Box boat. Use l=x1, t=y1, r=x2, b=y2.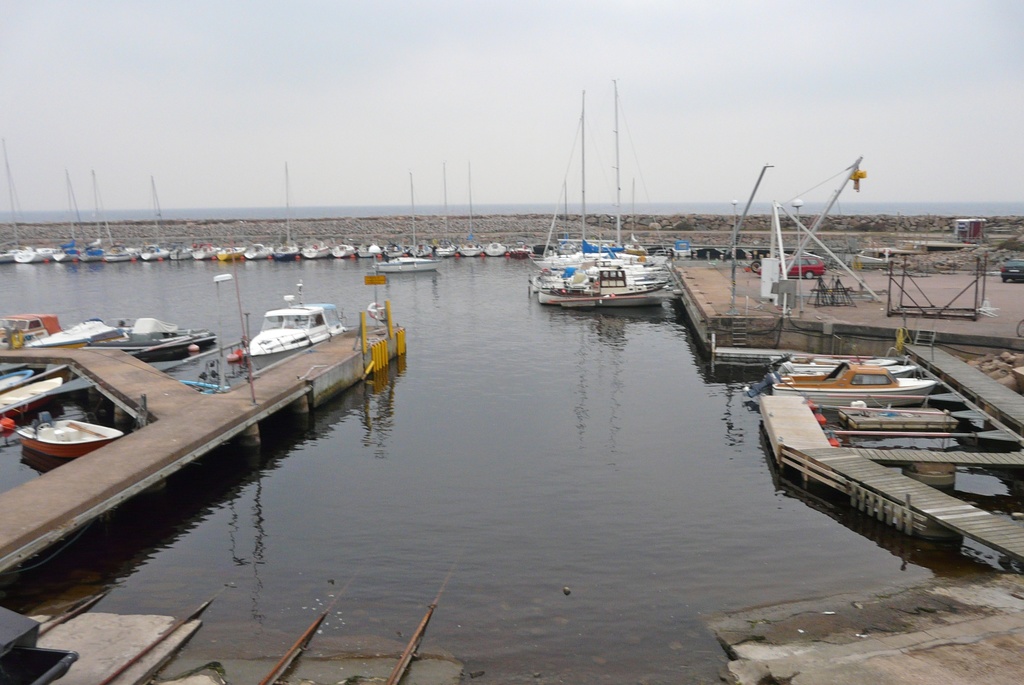
l=101, t=221, r=138, b=265.
